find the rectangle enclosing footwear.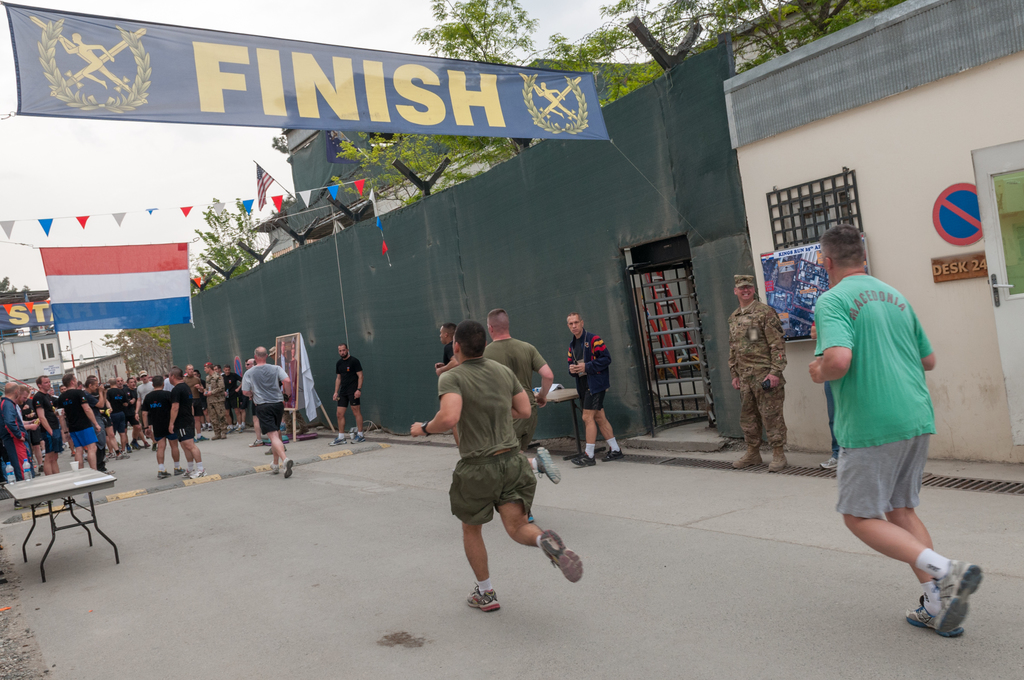
532, 445, 558, 486.
